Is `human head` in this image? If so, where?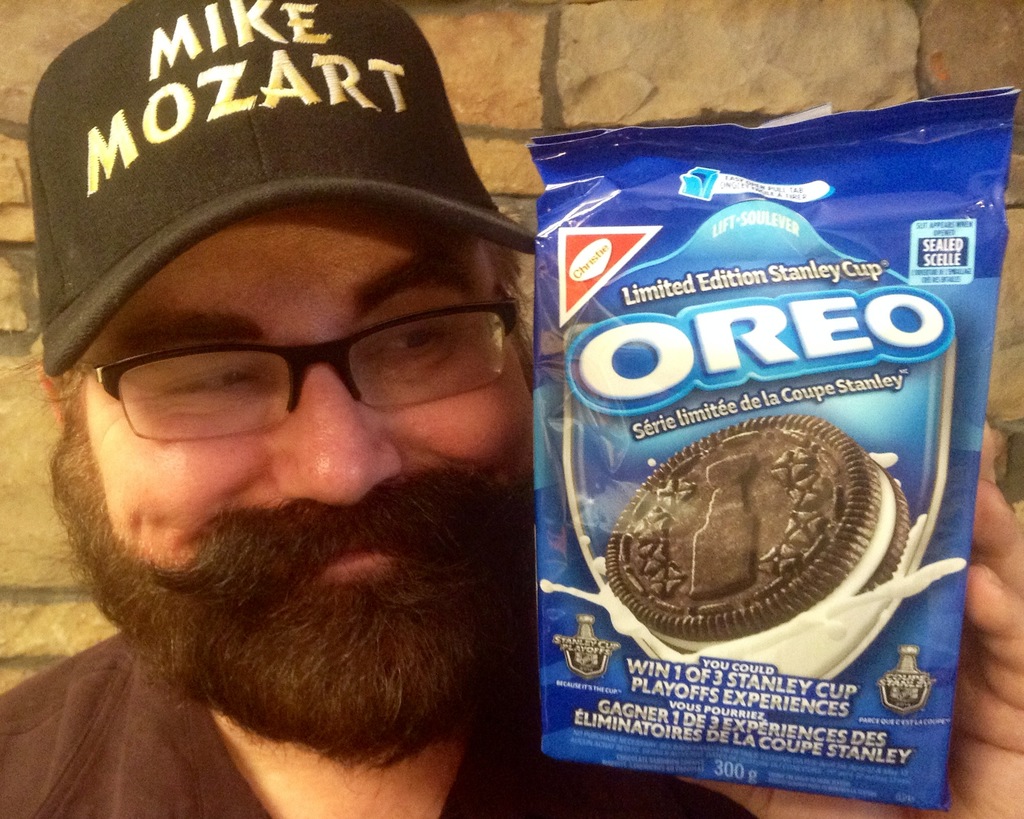
Yes, at [24,0,543,773].
